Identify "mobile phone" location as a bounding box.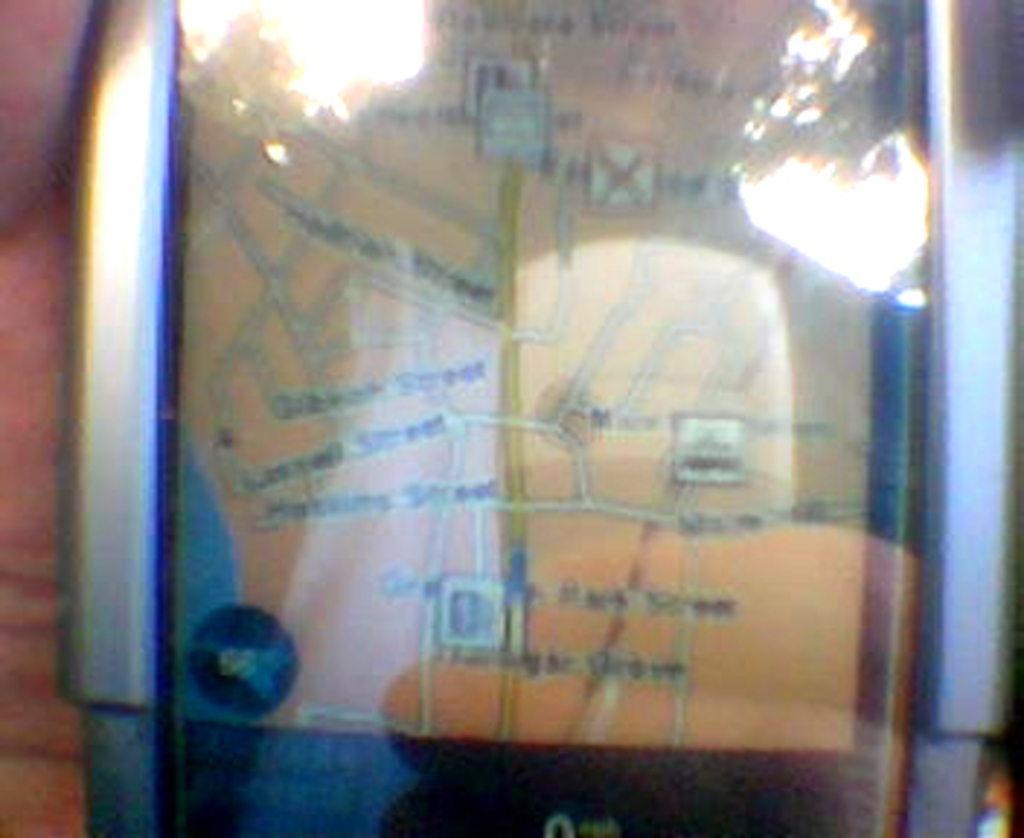
61:0:1021:835.
